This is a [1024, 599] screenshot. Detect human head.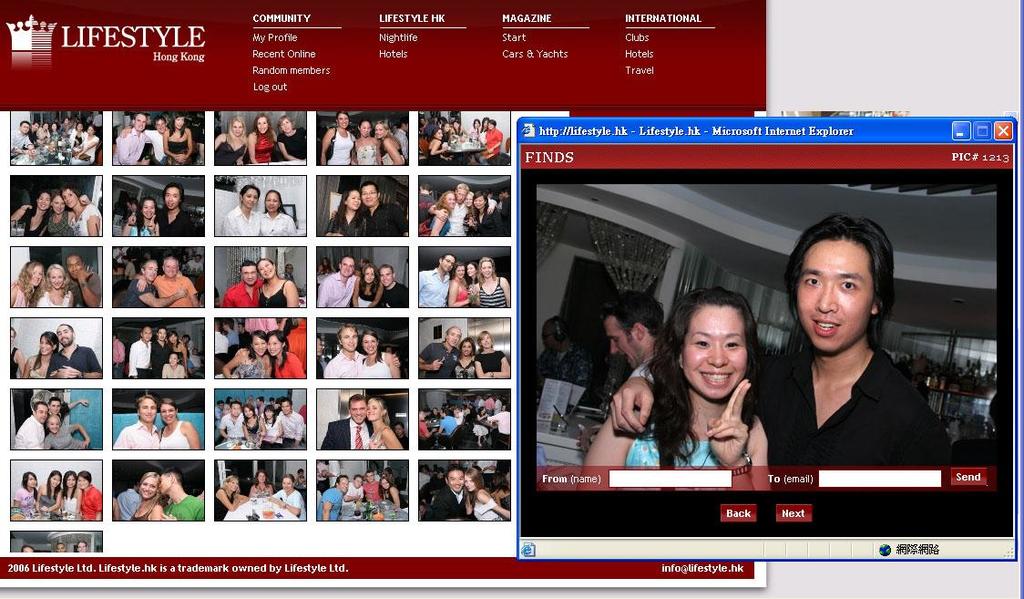
[267, 328, 287, 355].
